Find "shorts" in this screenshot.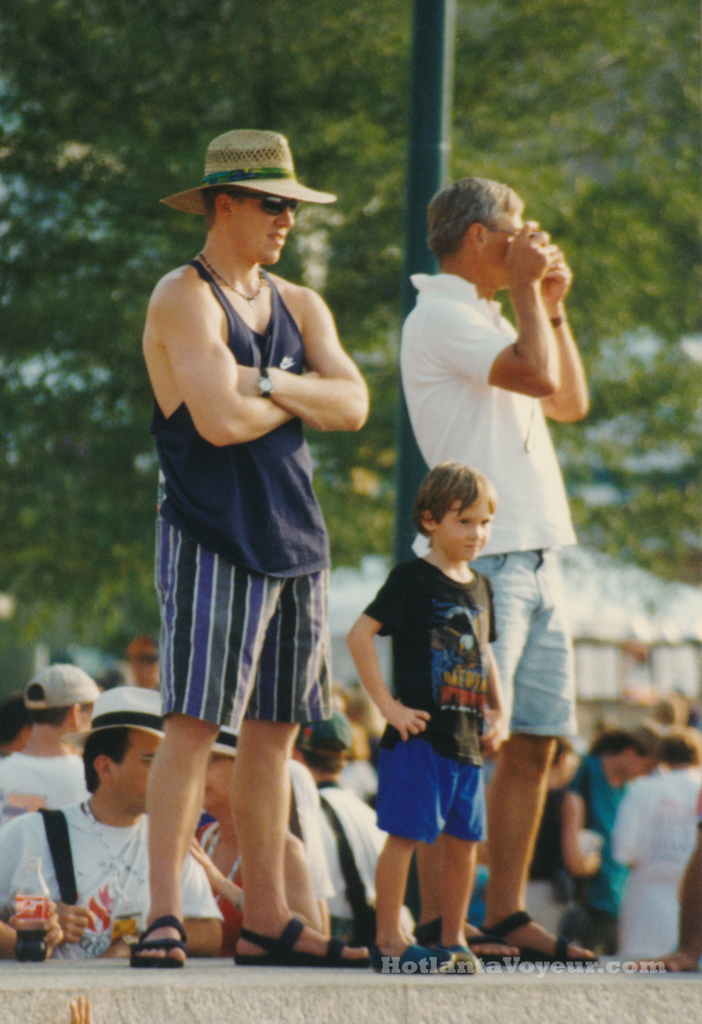
The bounding box for "shorts" is 373, 739, 485, 837.
